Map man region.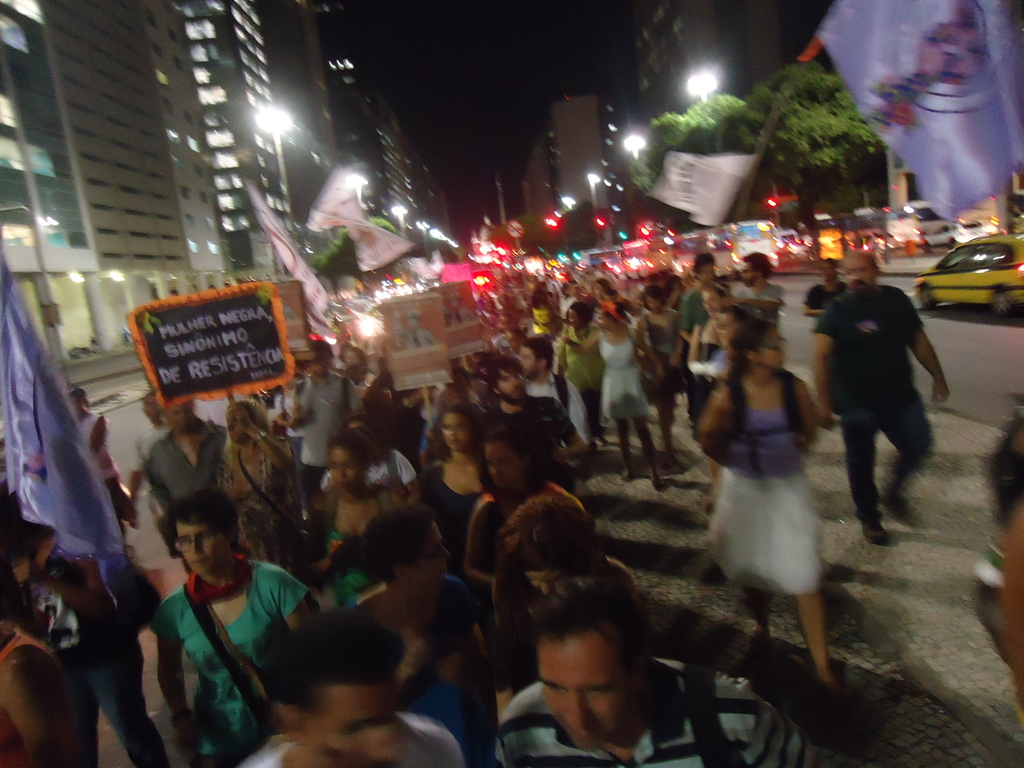
Mapped to [124, 388, 172, 559].
